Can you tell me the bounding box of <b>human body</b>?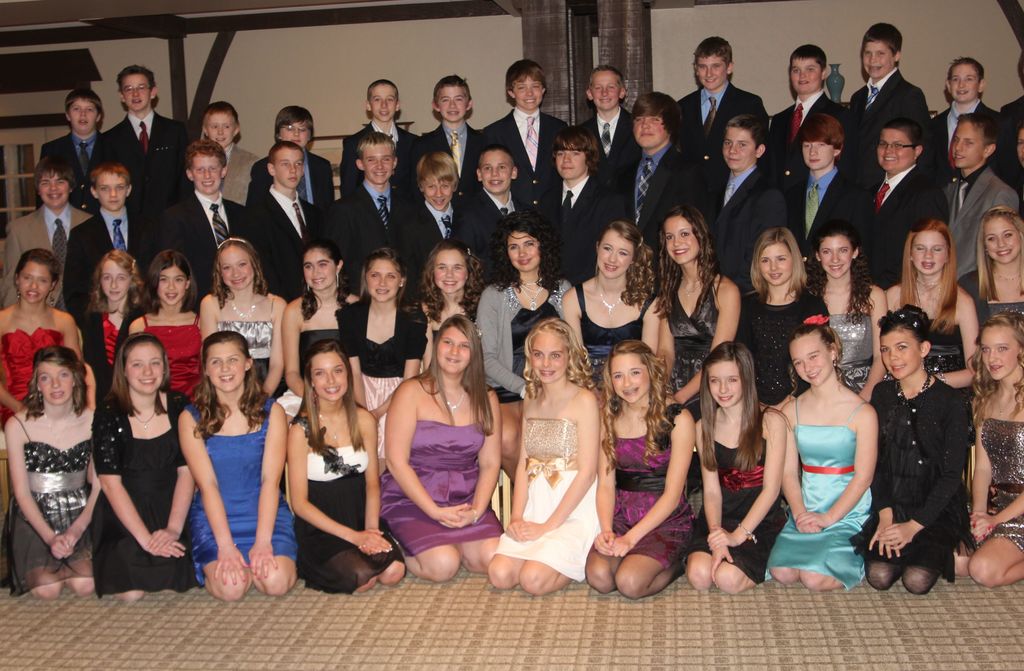
886:220:978:403.
